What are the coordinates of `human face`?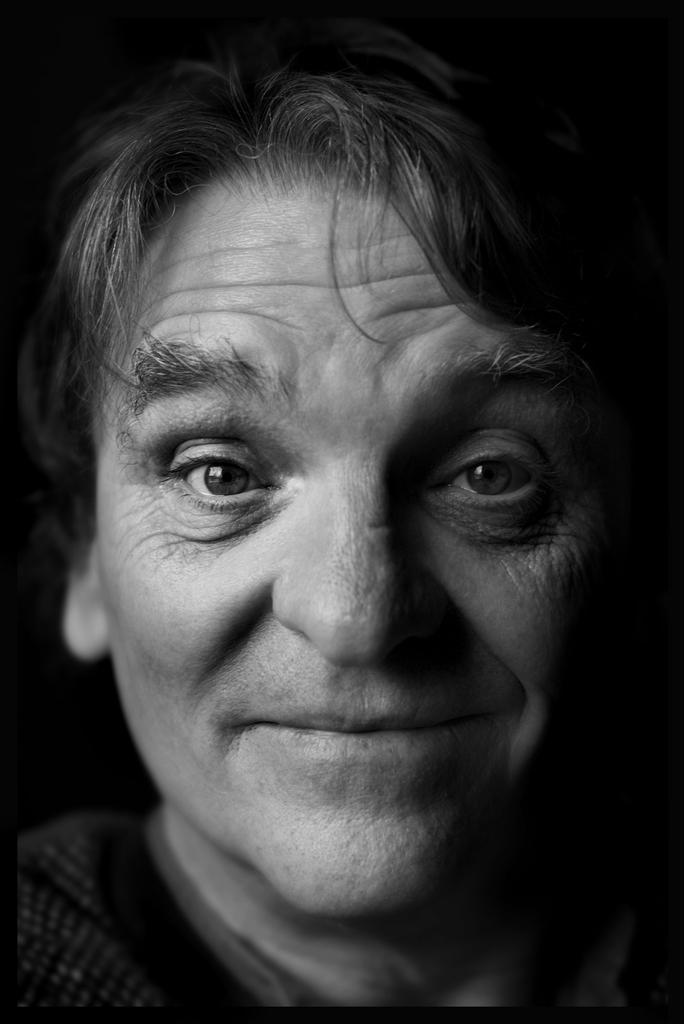
region(101, 186, 621, 921).
